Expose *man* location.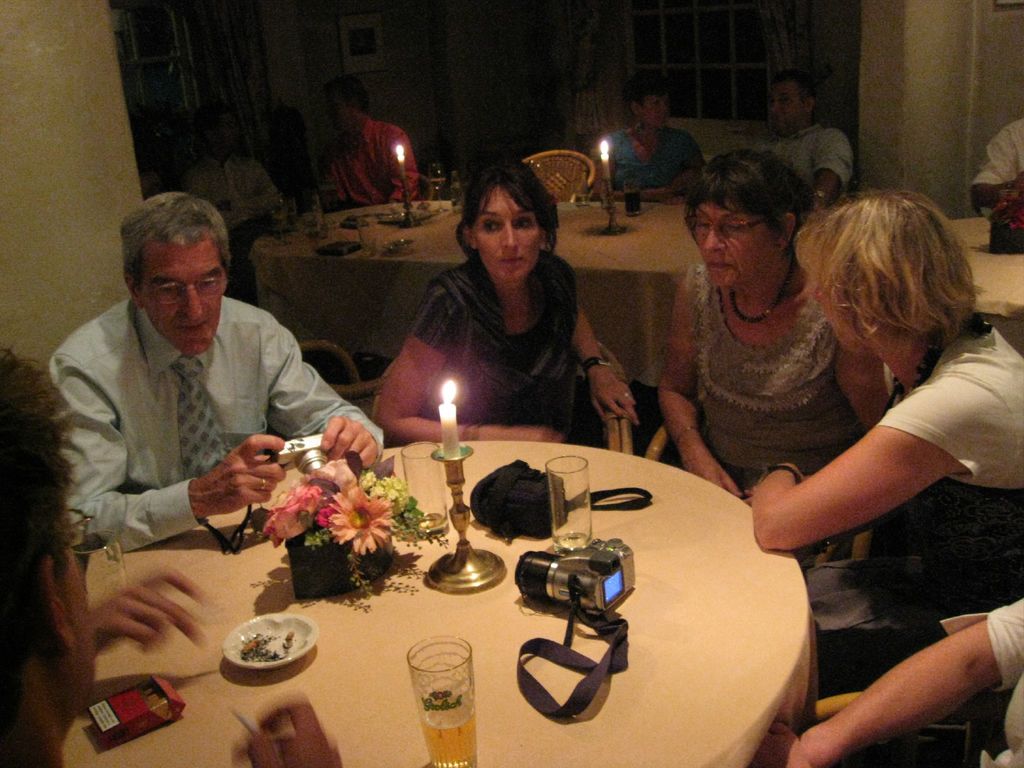
Exposed at BBox(970, 115, 1023, 217).
